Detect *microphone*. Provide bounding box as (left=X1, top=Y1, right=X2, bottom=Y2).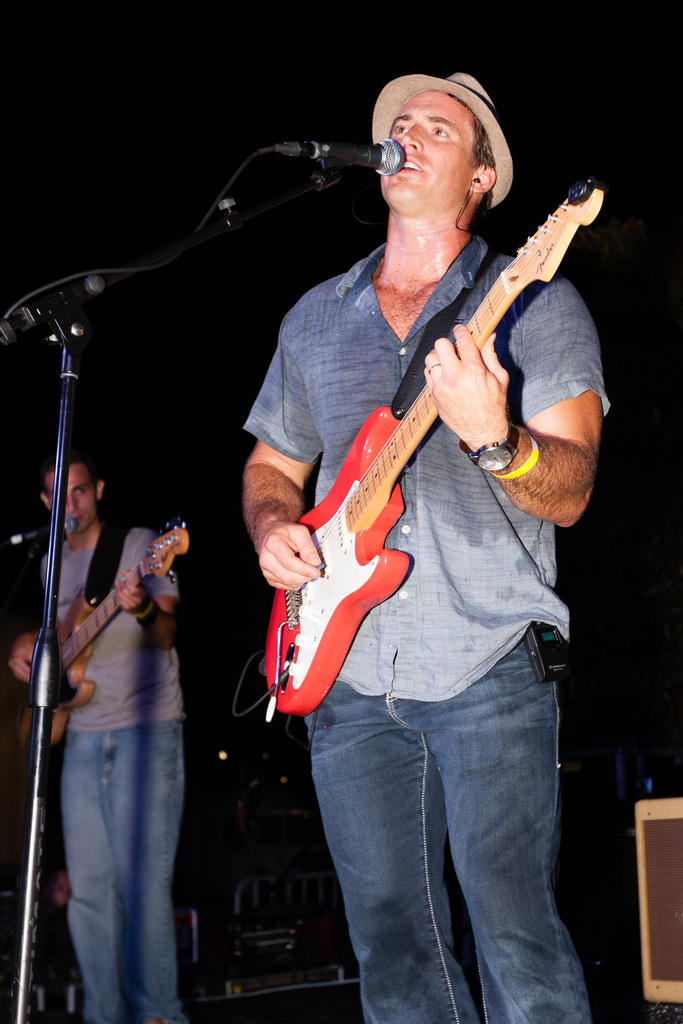
(left=0, top=273, right=104, bottom=344).
